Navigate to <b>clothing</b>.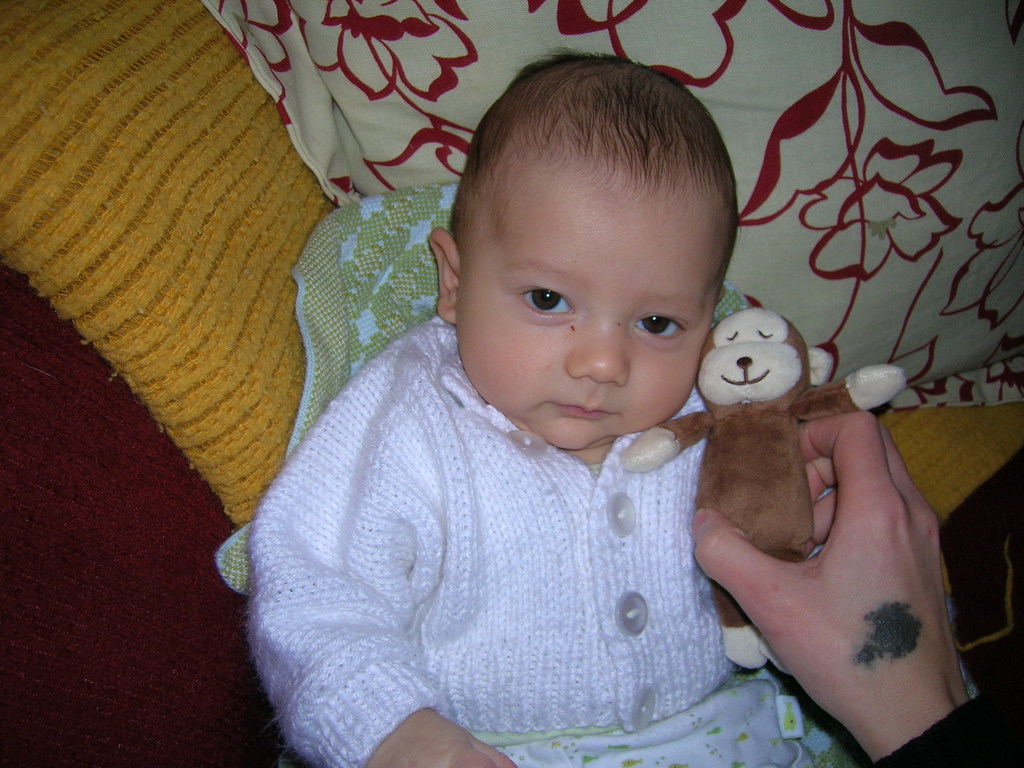
Navigation target: pyautogui.locateOnScreen(239, 309, 815, 748).
